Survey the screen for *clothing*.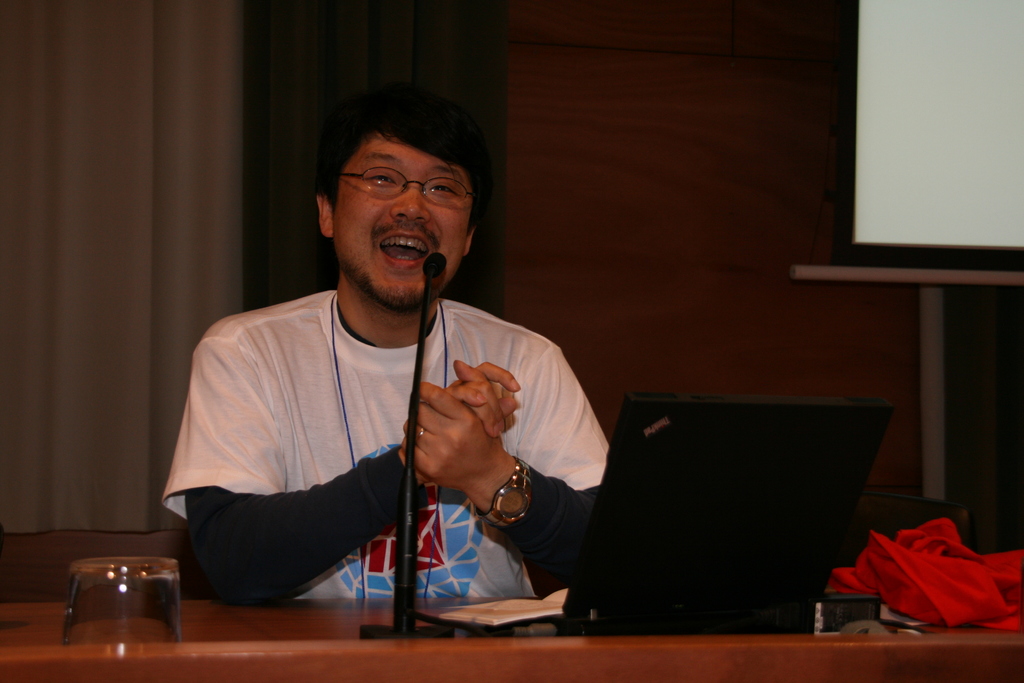
Survey found: locate(166, 243, 600, 620).
